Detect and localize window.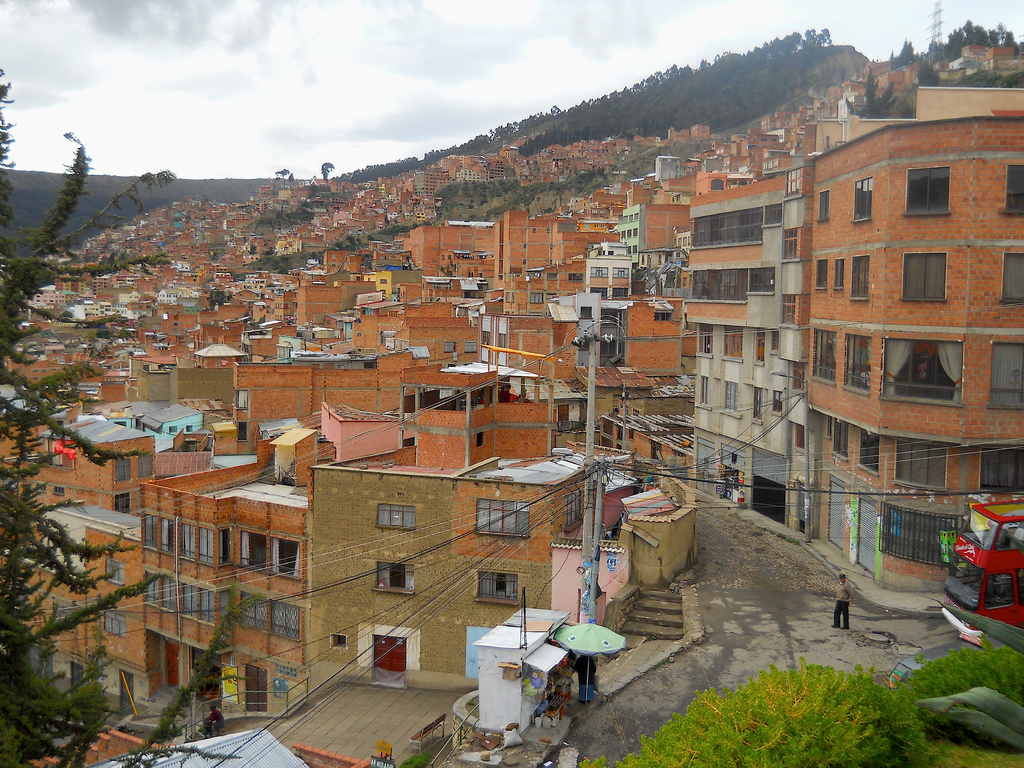
Localized at [x1=139, y1=455, x2=152, y2=479].
